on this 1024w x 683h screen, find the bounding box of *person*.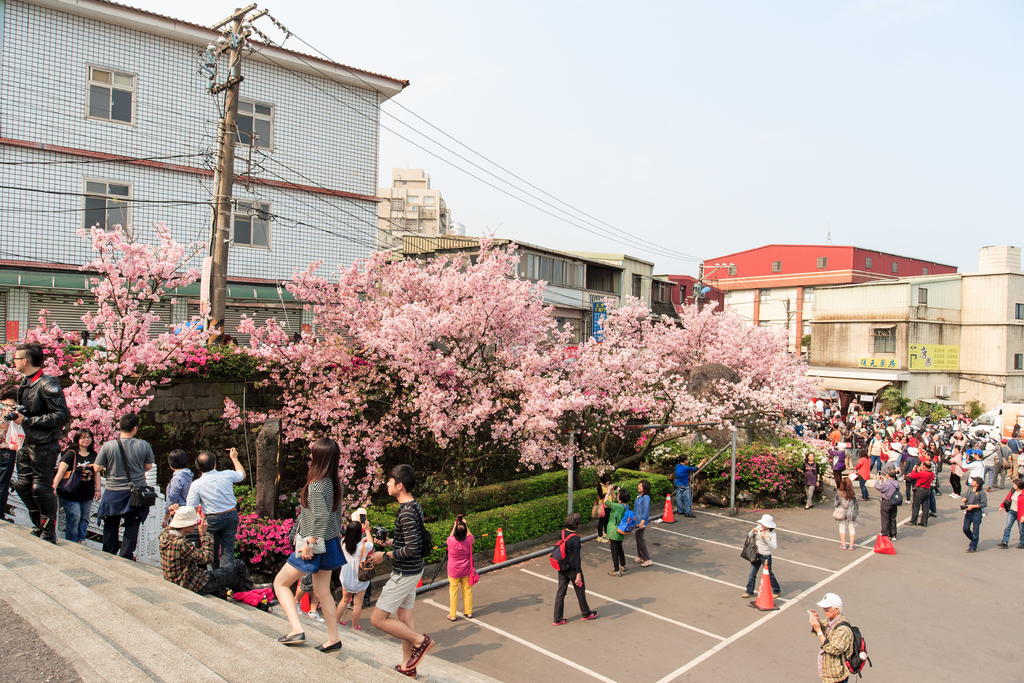
Bounding box: (x1=3, y1=340, x2=71, y2=537).
